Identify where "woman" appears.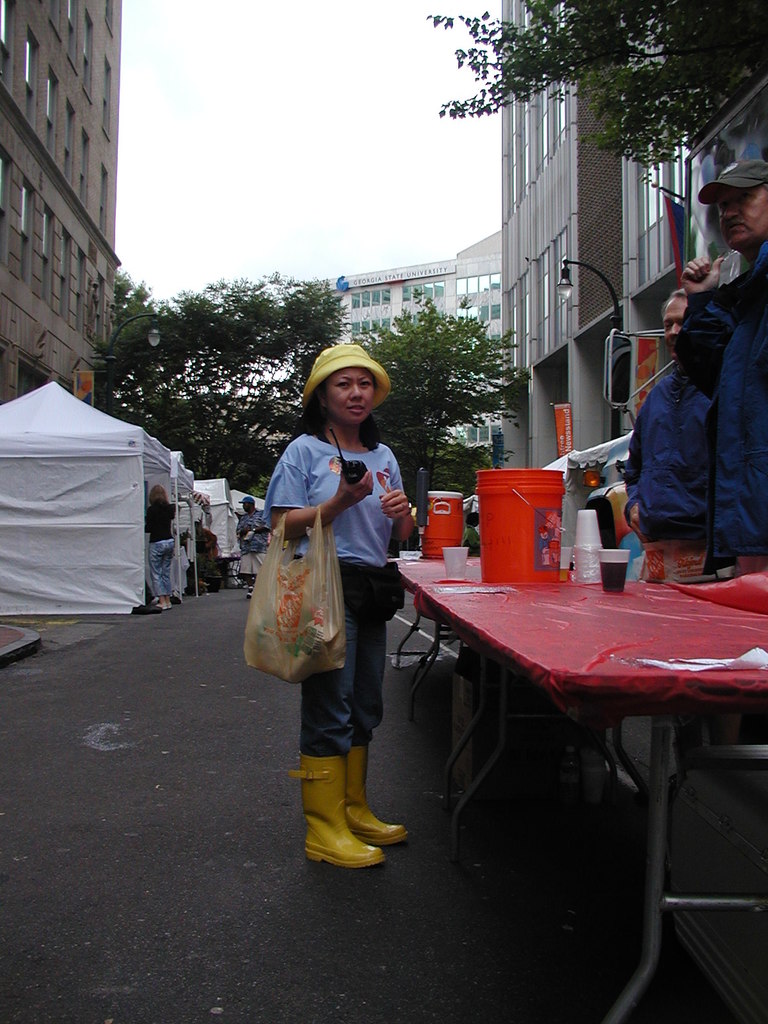
Appears at 239, 348, 423, 866.
